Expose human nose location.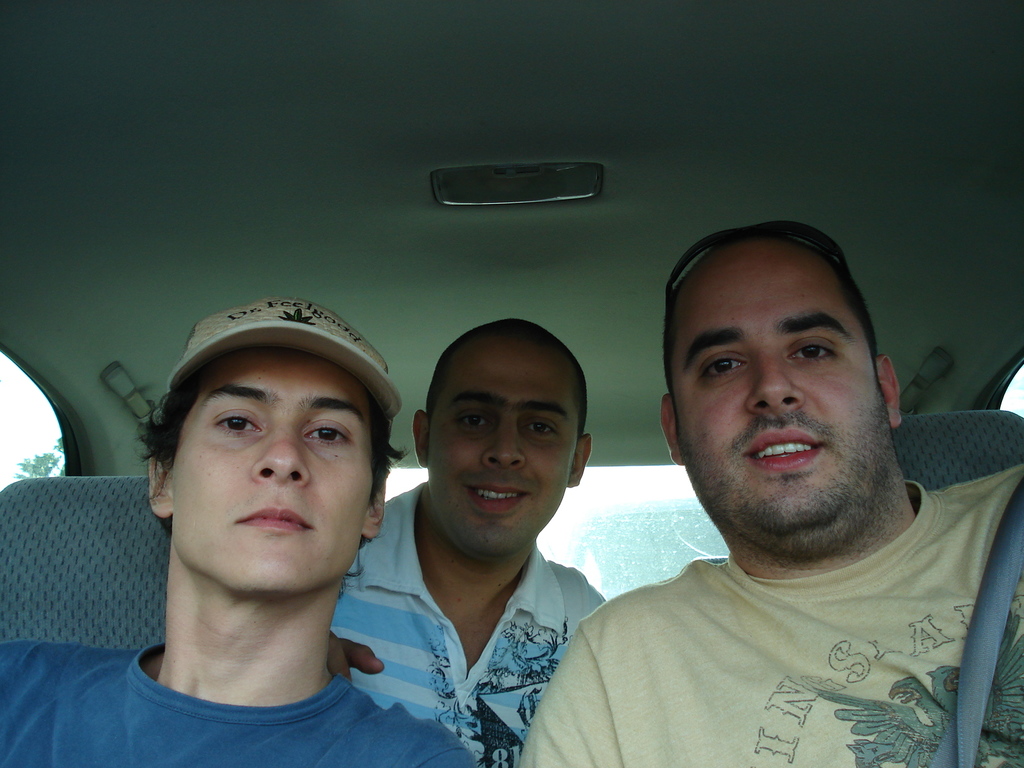
Exposed at (left=743, top=355, right=809, bottom=424).
